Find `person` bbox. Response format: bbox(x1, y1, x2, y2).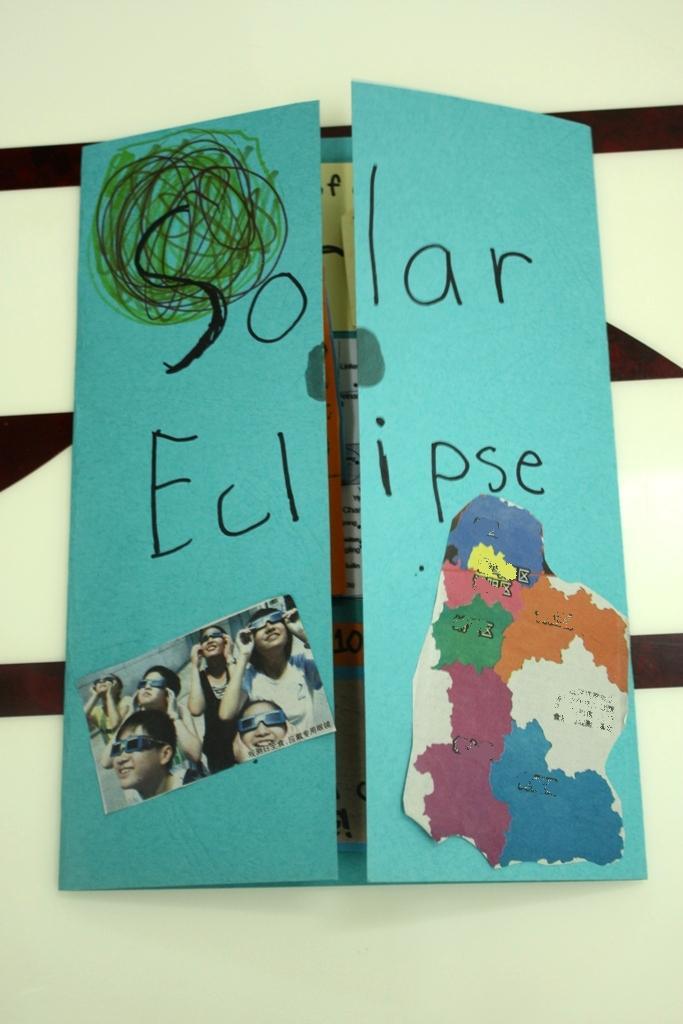
bbox(105, 696, 174, 817).
